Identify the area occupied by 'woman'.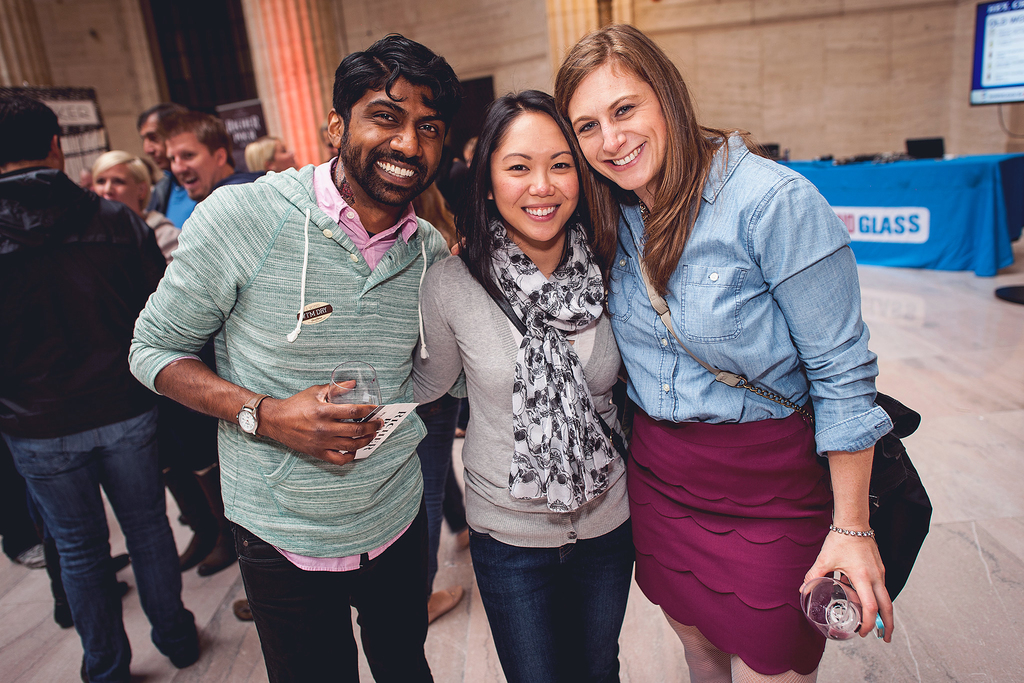
Area: bbox=[89, 151, 236, 577].
